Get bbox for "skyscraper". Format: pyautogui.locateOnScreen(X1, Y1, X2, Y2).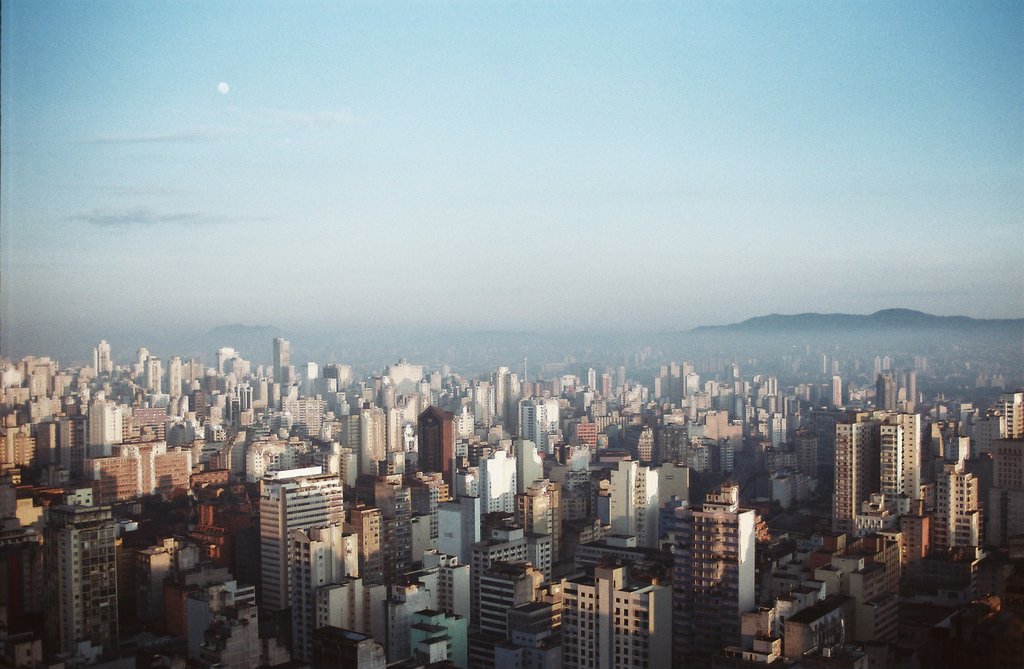
pyautogui.locateOnScreen(648, 491, 687, 591).
